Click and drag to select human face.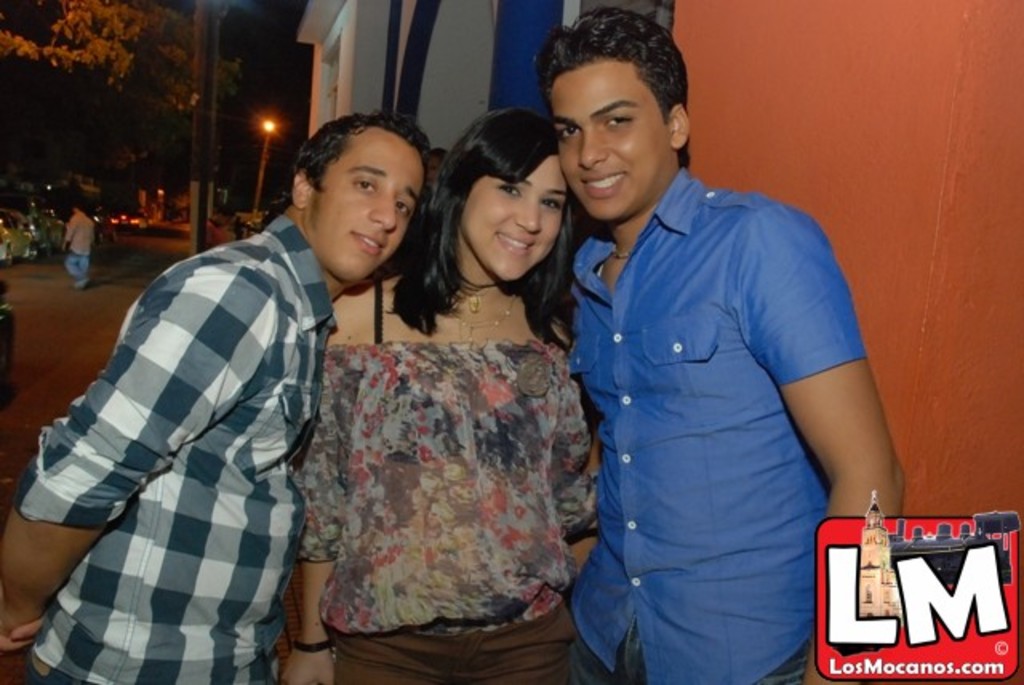
Selection: x1=459, y1=152, x2=563, y2=286.
